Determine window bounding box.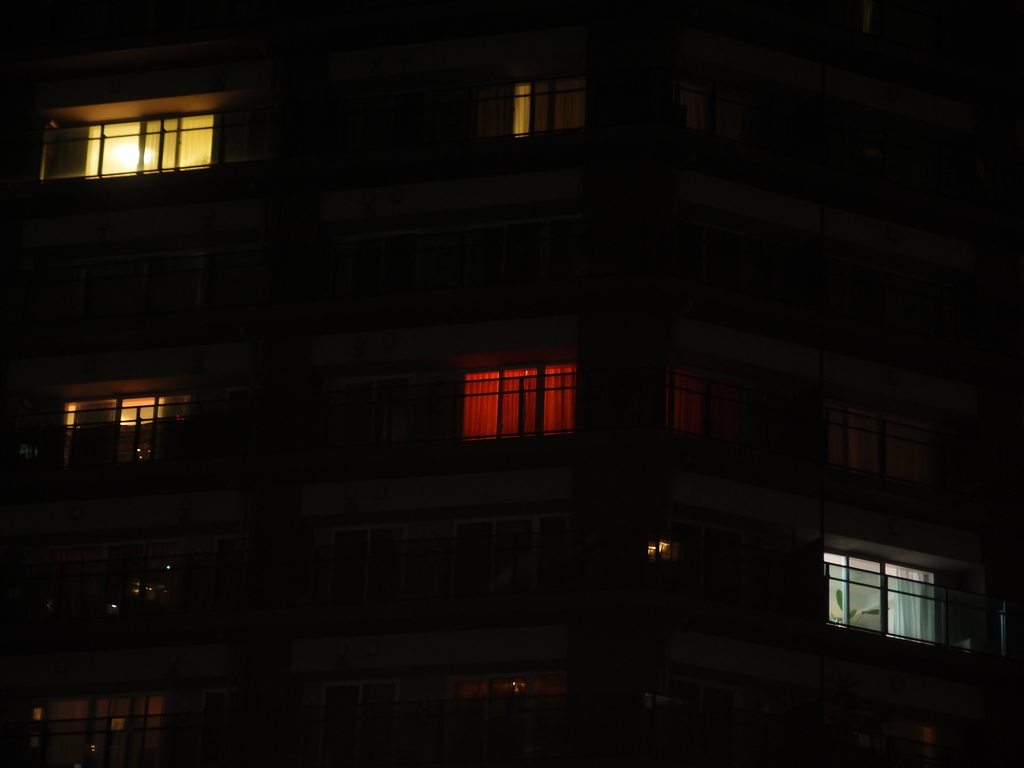
Determined: bbox=(662, 345, 740, 452).
